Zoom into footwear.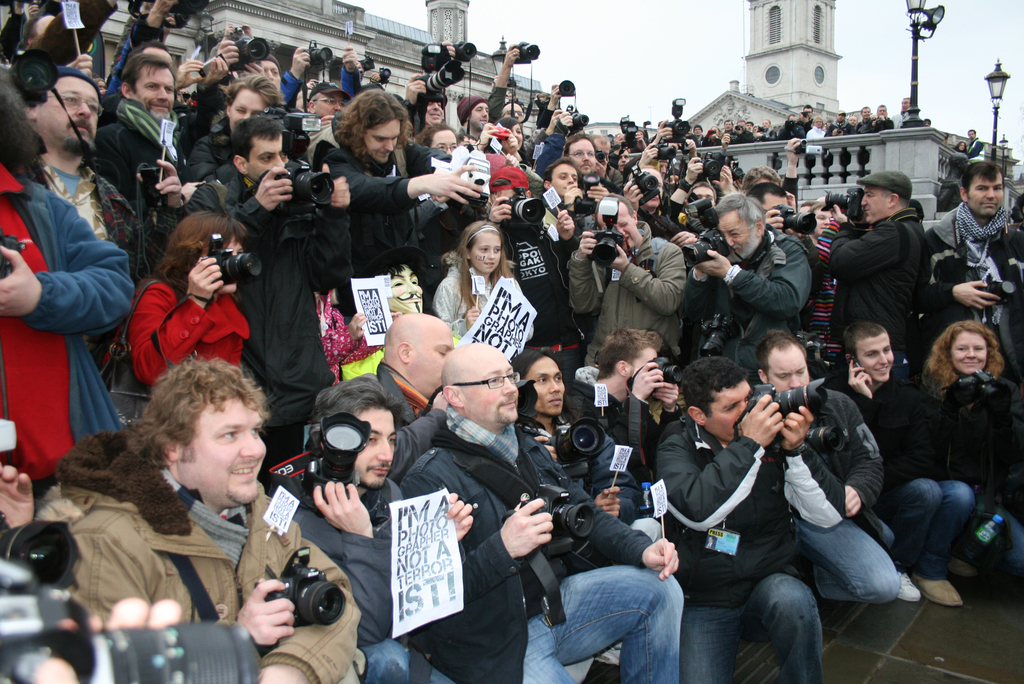
Zoom target: [x1=945, y1=548, x2=978, y2=574].
